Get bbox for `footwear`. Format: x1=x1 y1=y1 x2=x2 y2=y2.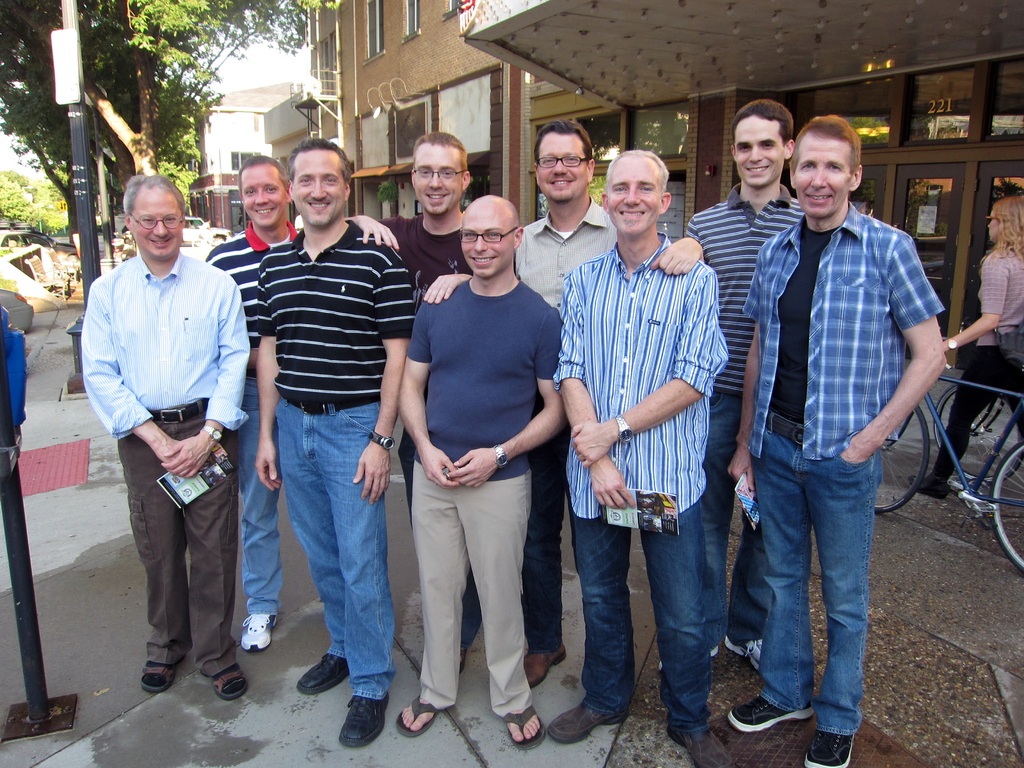
x1=136 y1=658 x2=184 y2=691.
